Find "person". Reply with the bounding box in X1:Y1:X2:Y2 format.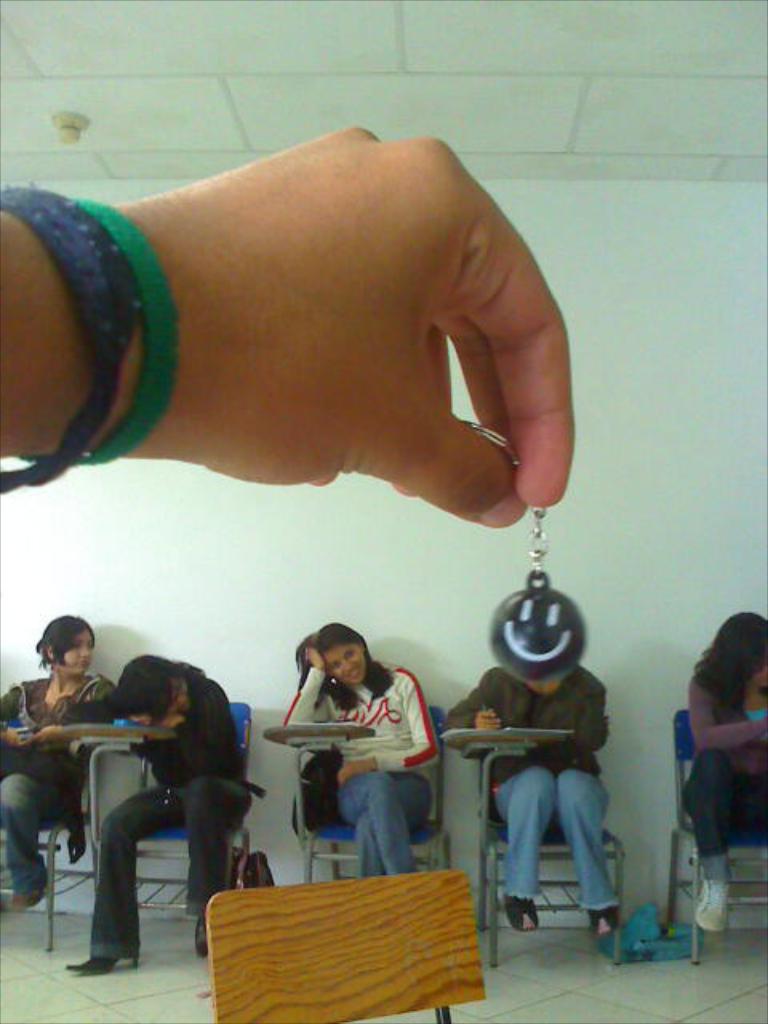
0:611:107:899.
